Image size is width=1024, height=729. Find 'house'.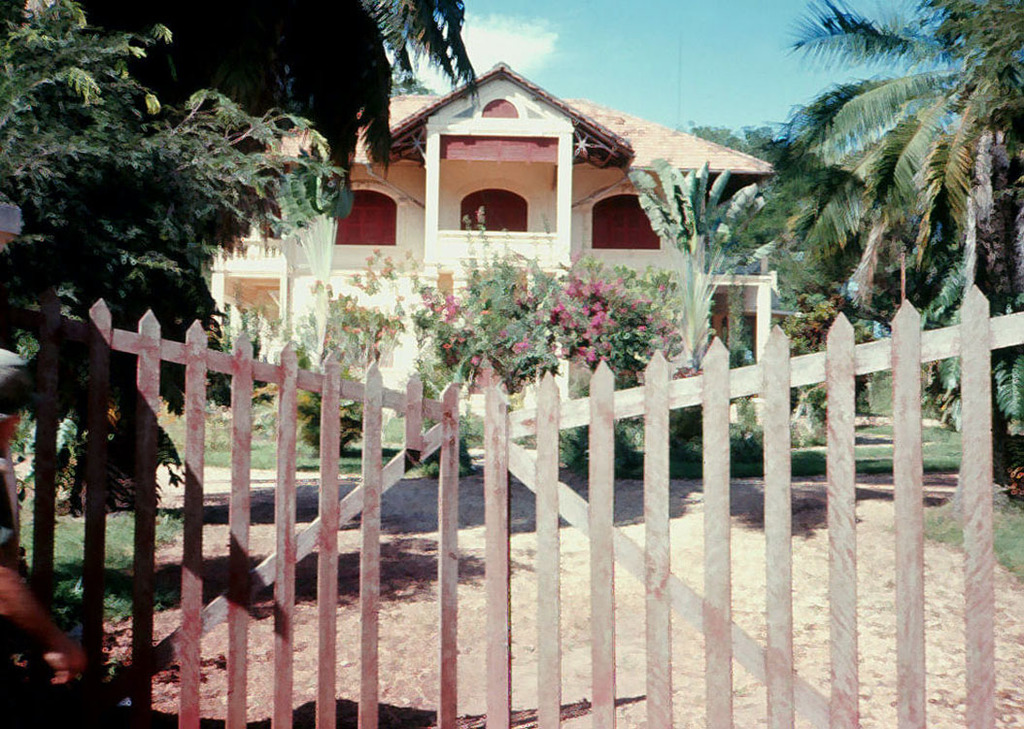
{"x1": 209, "y1": 62, "x2": 782, "y2": 413}.
